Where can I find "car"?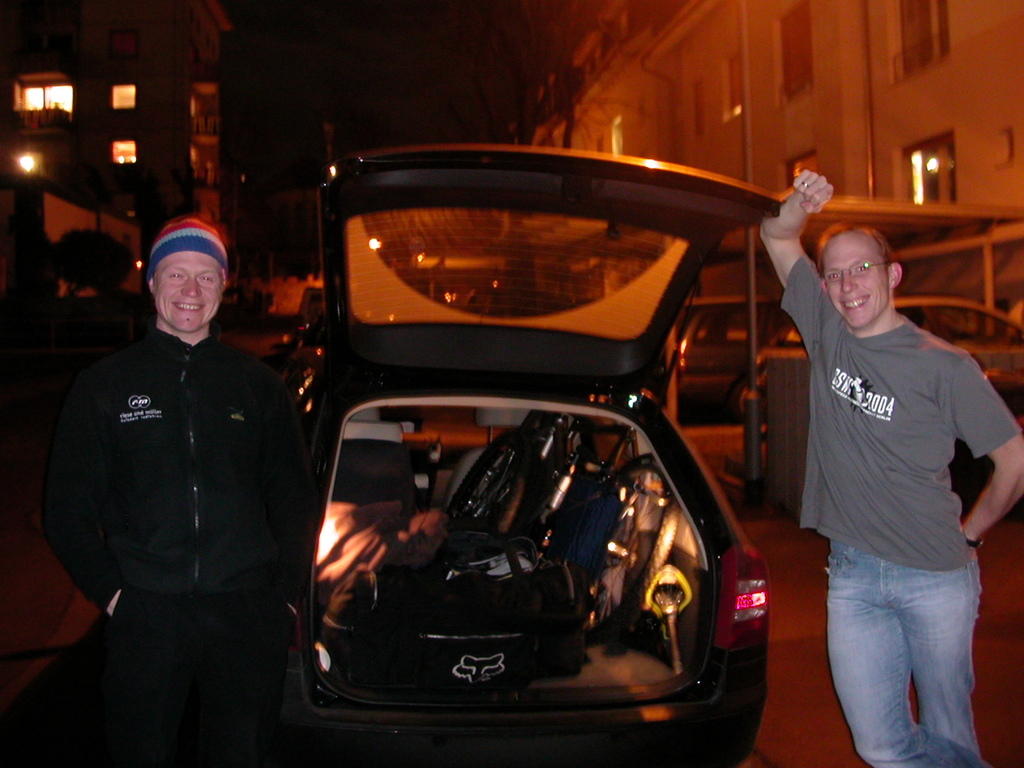
You can find it at {"x1": 225, "y1": 137, "x2": 808, "y2": 767}.
